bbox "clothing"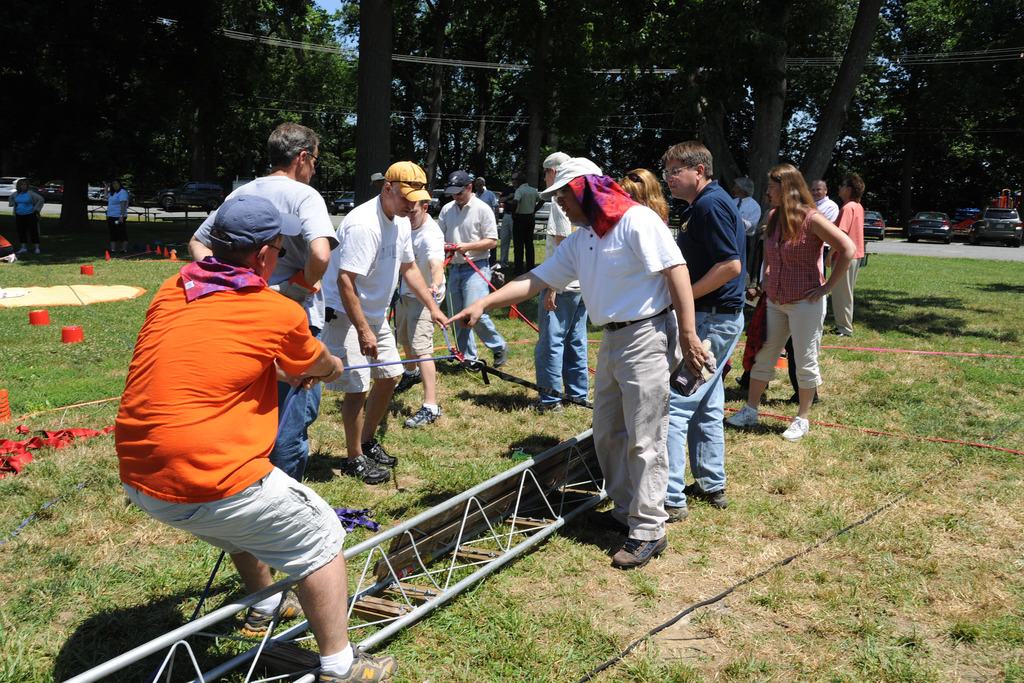
<box>13,190,38,256</box>
